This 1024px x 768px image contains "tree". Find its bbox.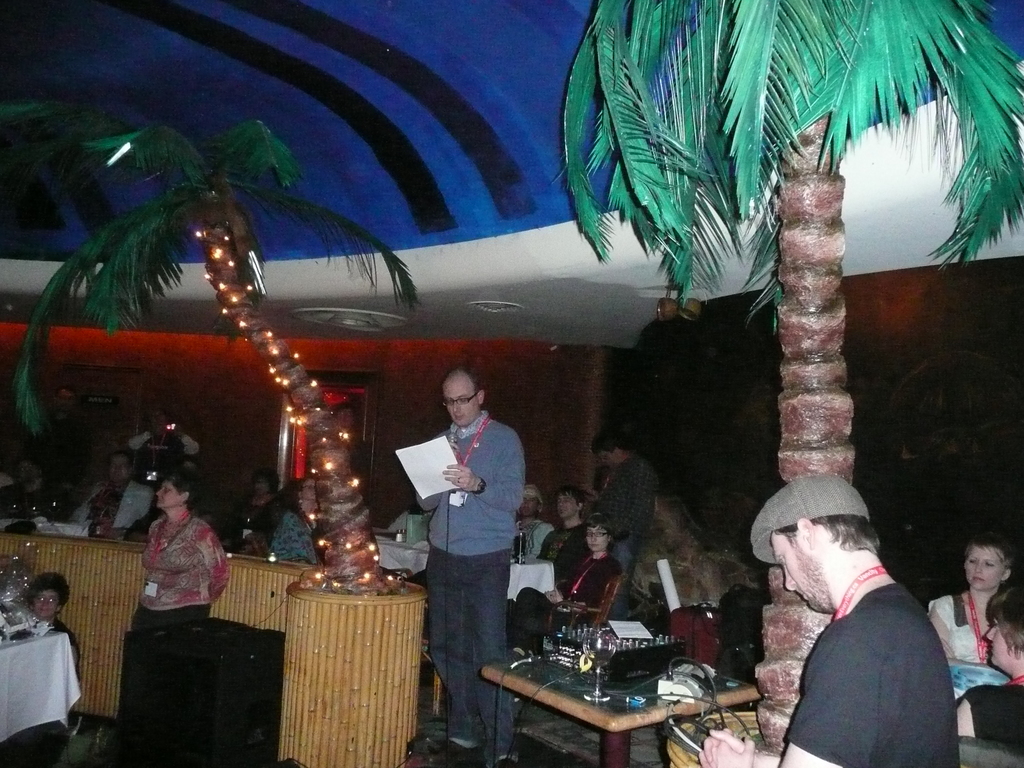
[x1=560, y1=0, x2=1023, y2=759].
